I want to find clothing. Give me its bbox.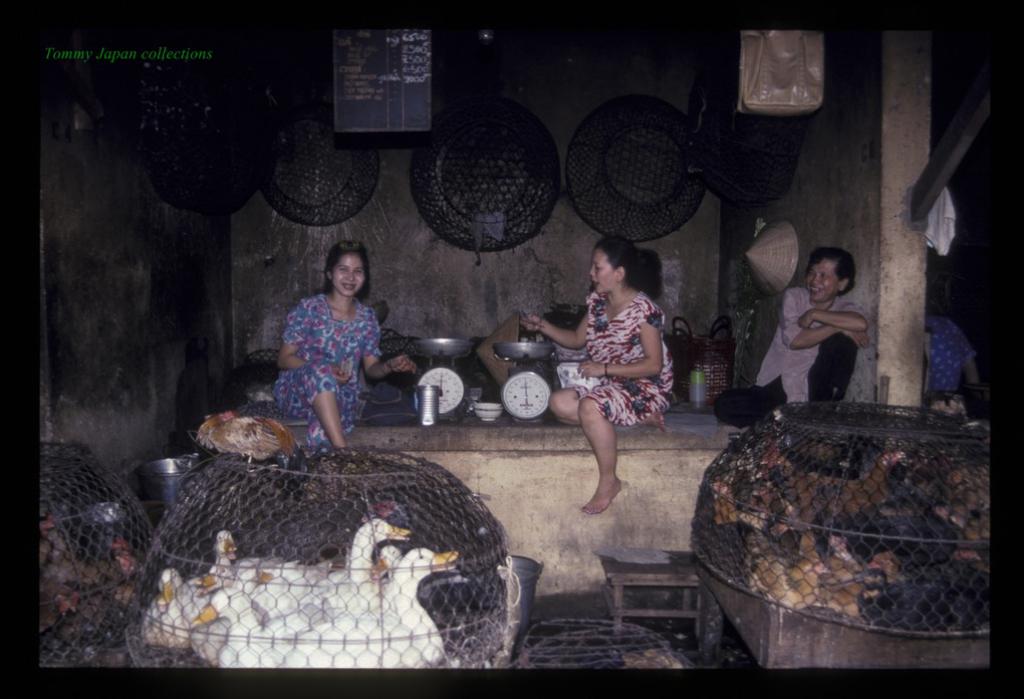
(569,299,676,424).
